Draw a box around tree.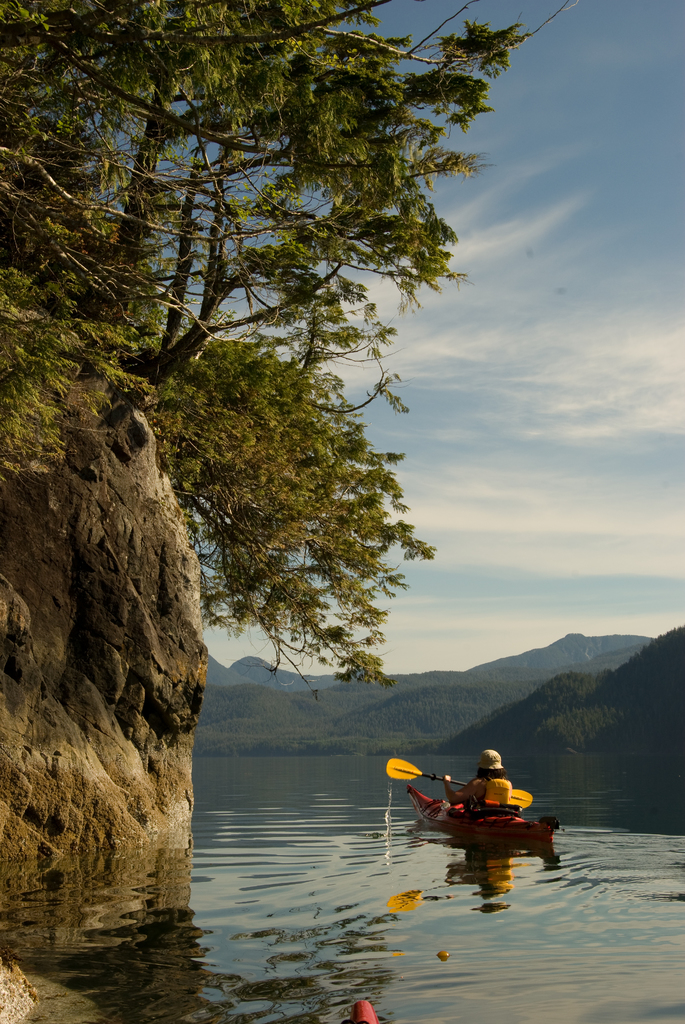
l=12, t=12, r=552, b=825.
